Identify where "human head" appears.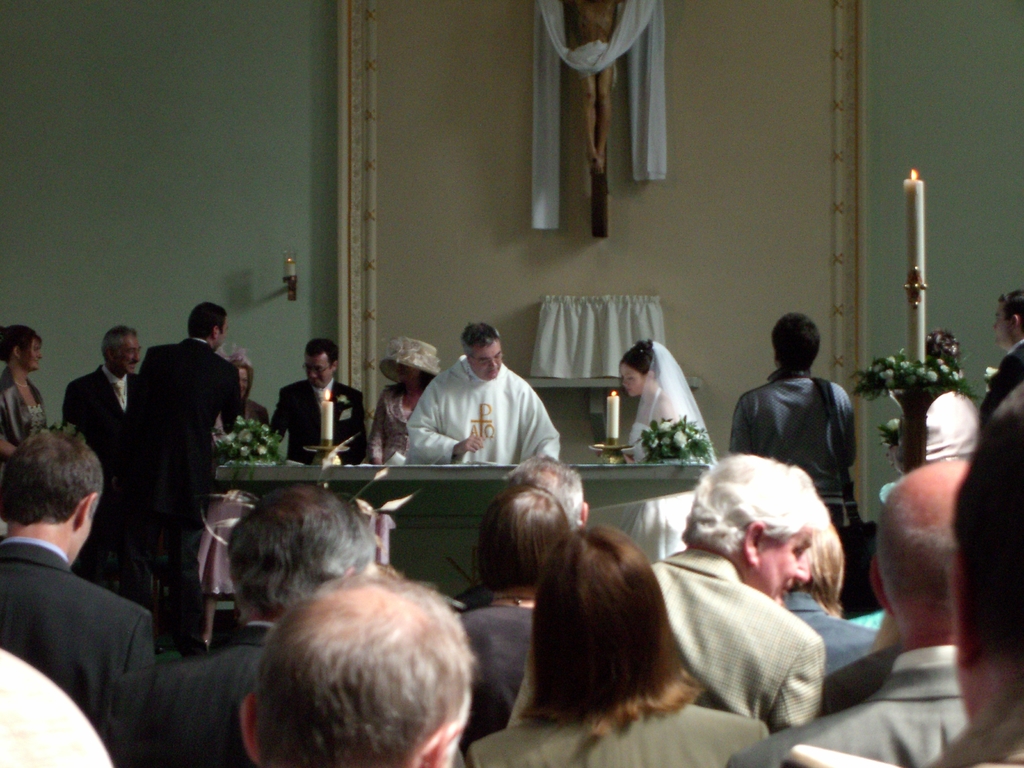
Appears at (left=392, top=341, right=432, bottom=383).
